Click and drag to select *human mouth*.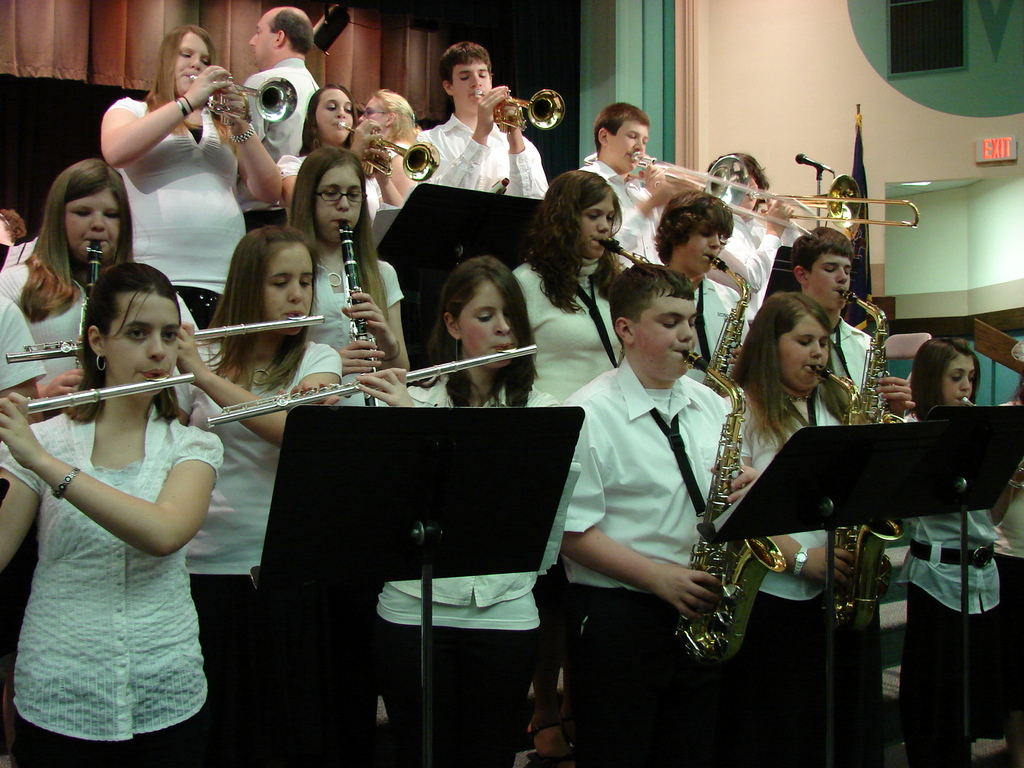
Selection: {"x1": 959, "y1": 394, "x2": 969, "y2": 402}.
